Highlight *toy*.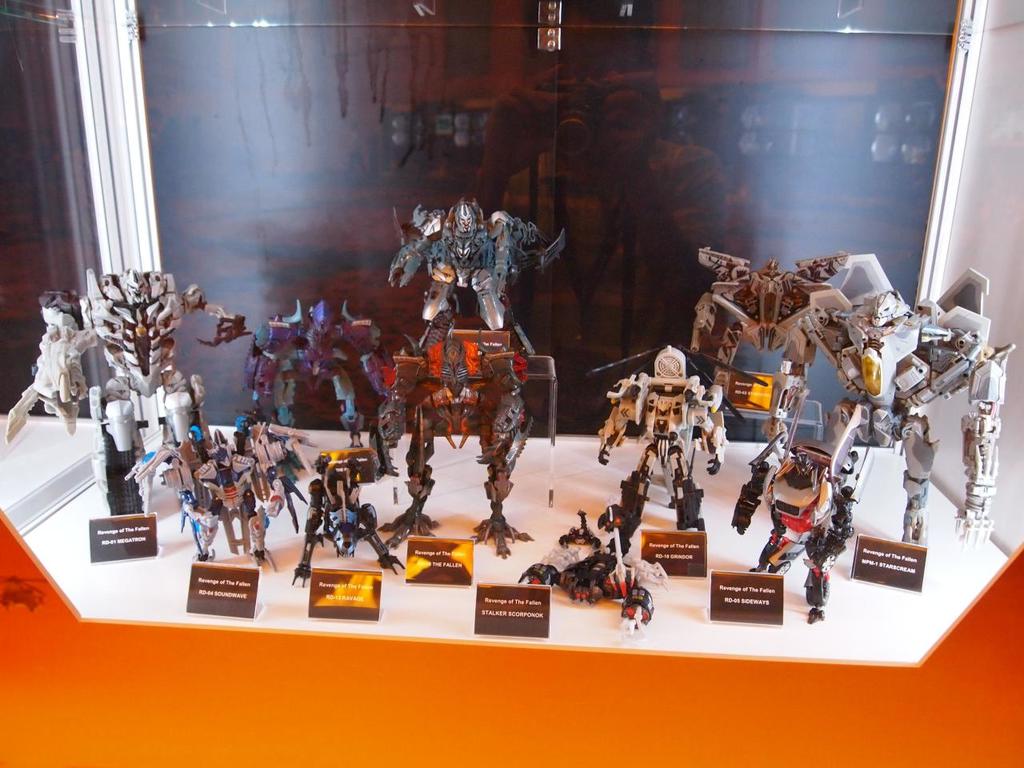
Highlighted region: x1=525 y1=511 x2=667 y2=633.
